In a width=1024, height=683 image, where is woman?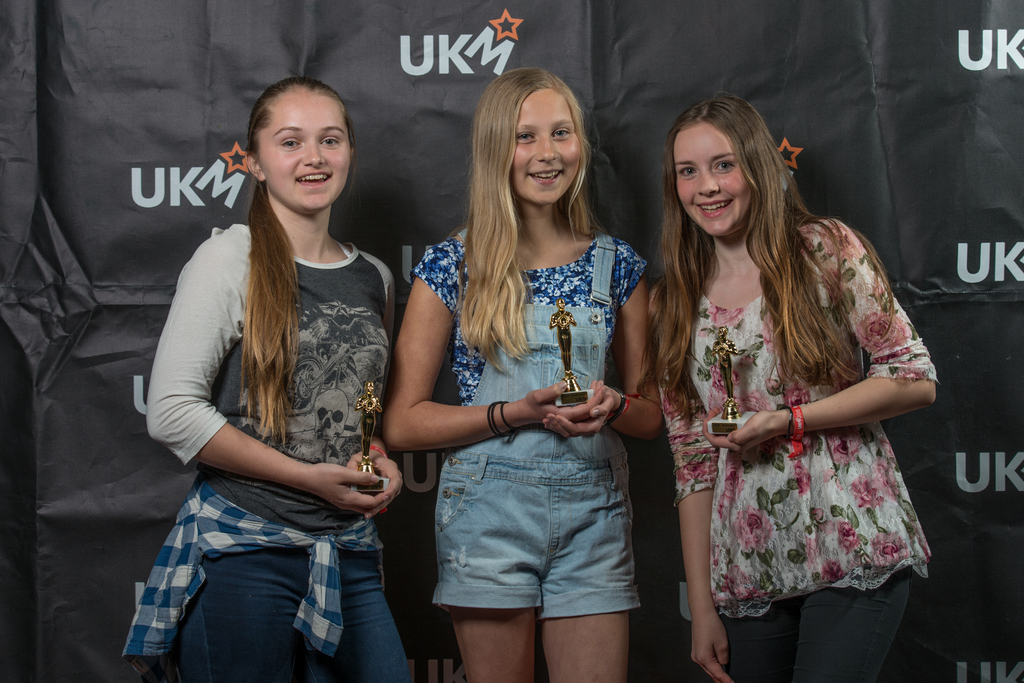
{"left": 136, "top": 61, "right": 423, "bottom": 682}.
